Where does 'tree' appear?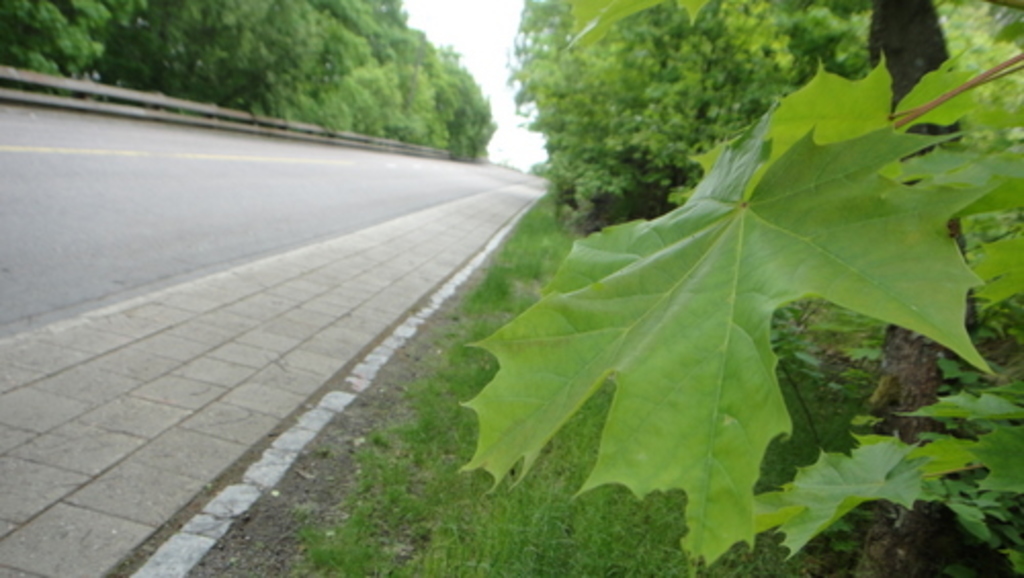
Appears at bbox=[123, 0, 272, 109].
